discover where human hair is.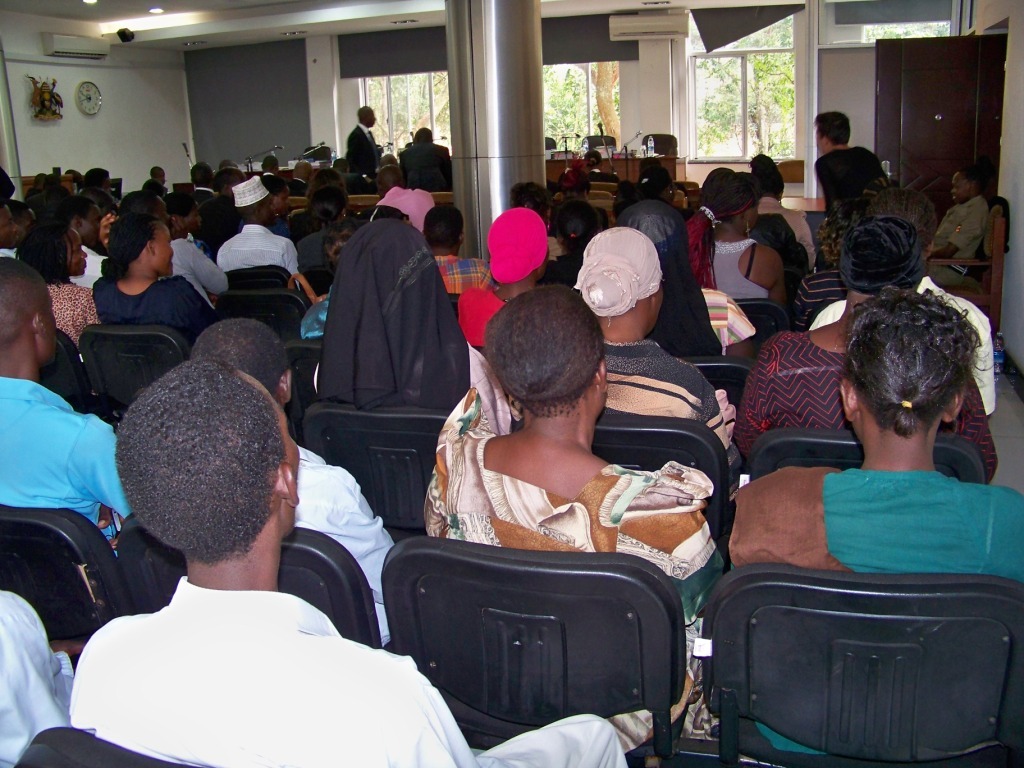
Discovered at [187,320,300,400].
